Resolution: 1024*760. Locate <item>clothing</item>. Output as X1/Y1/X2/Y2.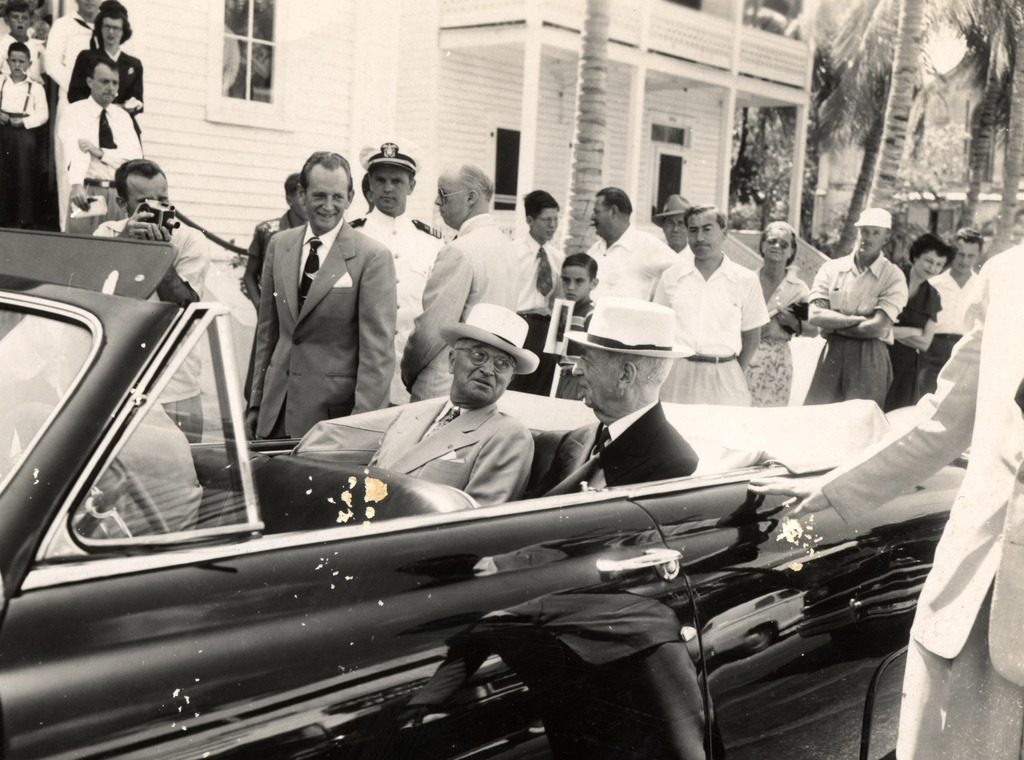
527/399/709/509.
